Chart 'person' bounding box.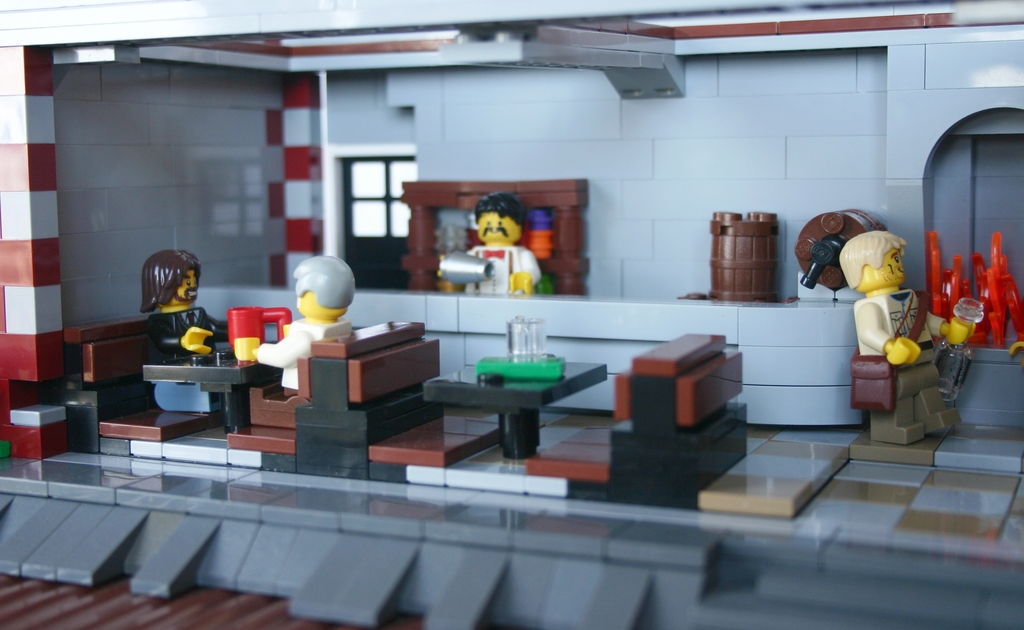
Charted: bbox(463, 193, 544, 288).
